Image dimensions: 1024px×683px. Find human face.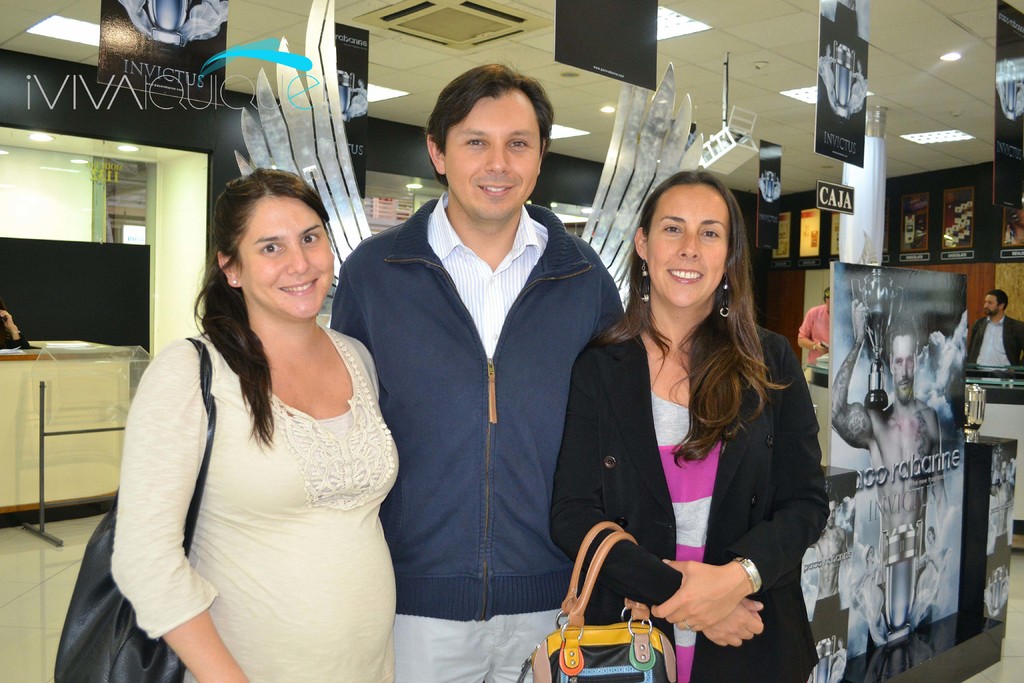
crop(650, 183, 726, 308).
